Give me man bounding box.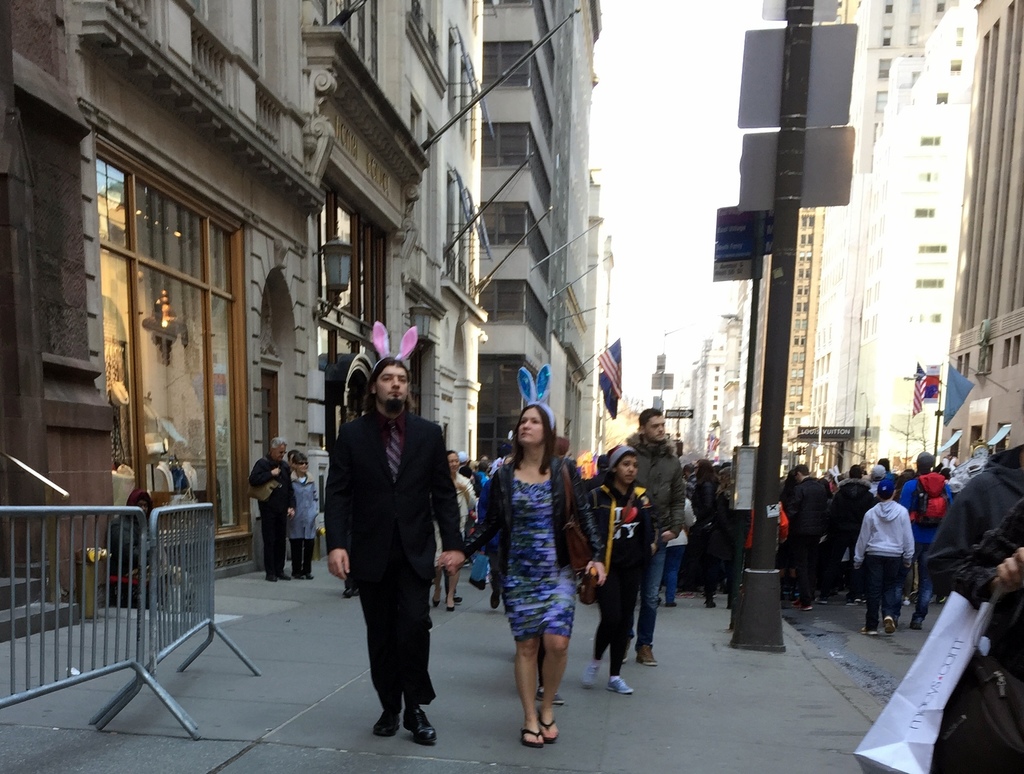
(x1=322, y1=343, x2=461, y2=747).
